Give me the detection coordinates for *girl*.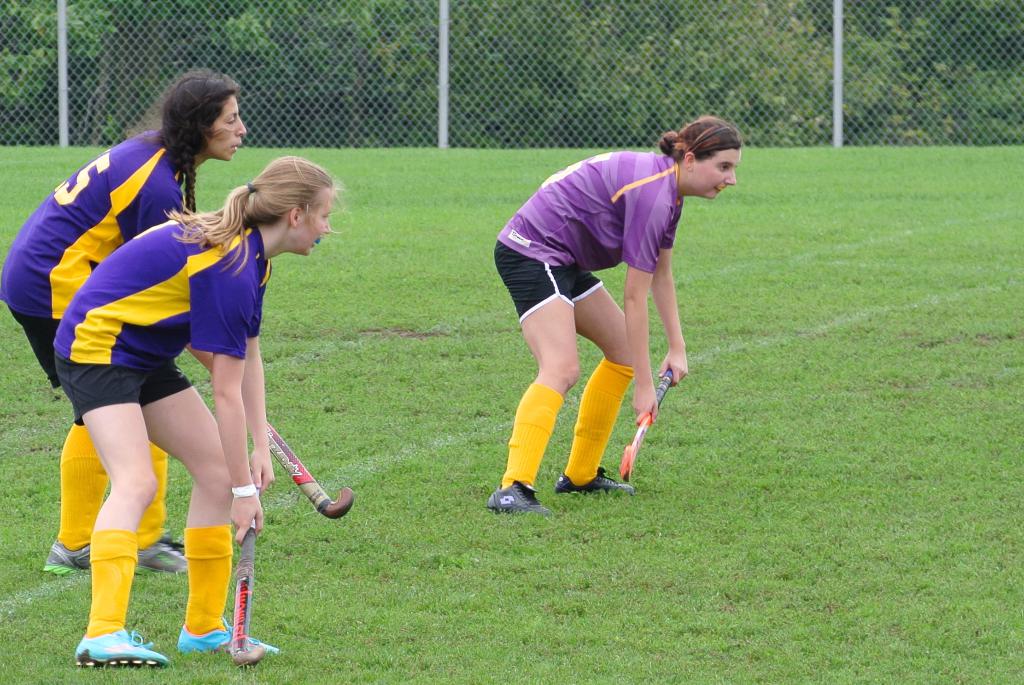
box=[483, 113, 746, 516].
